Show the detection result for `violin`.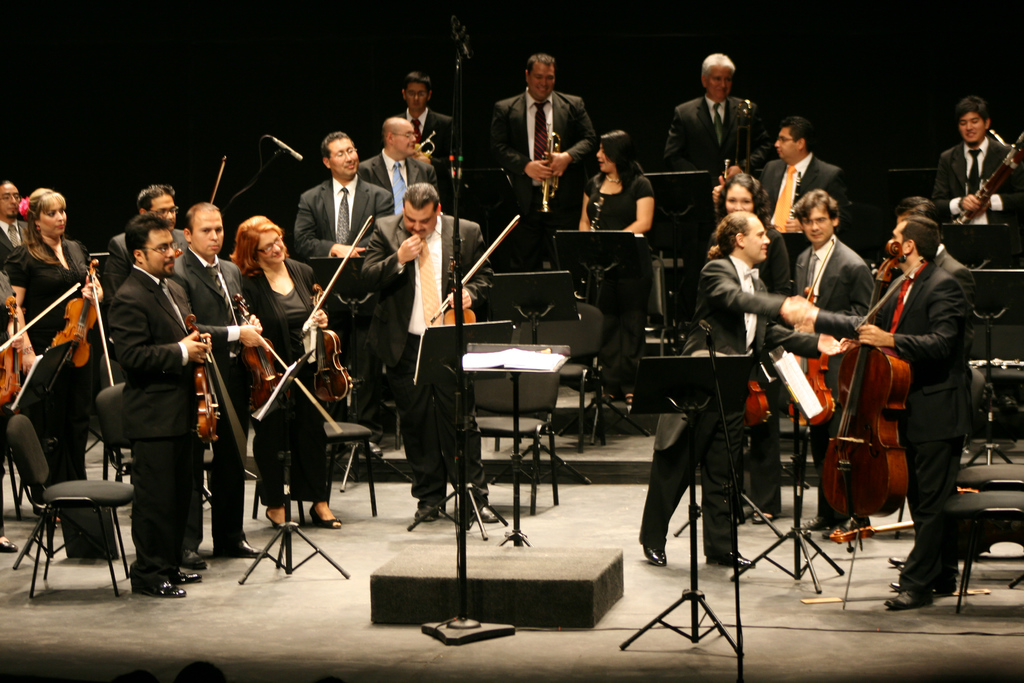
<box>188,313,227,449</box>.
